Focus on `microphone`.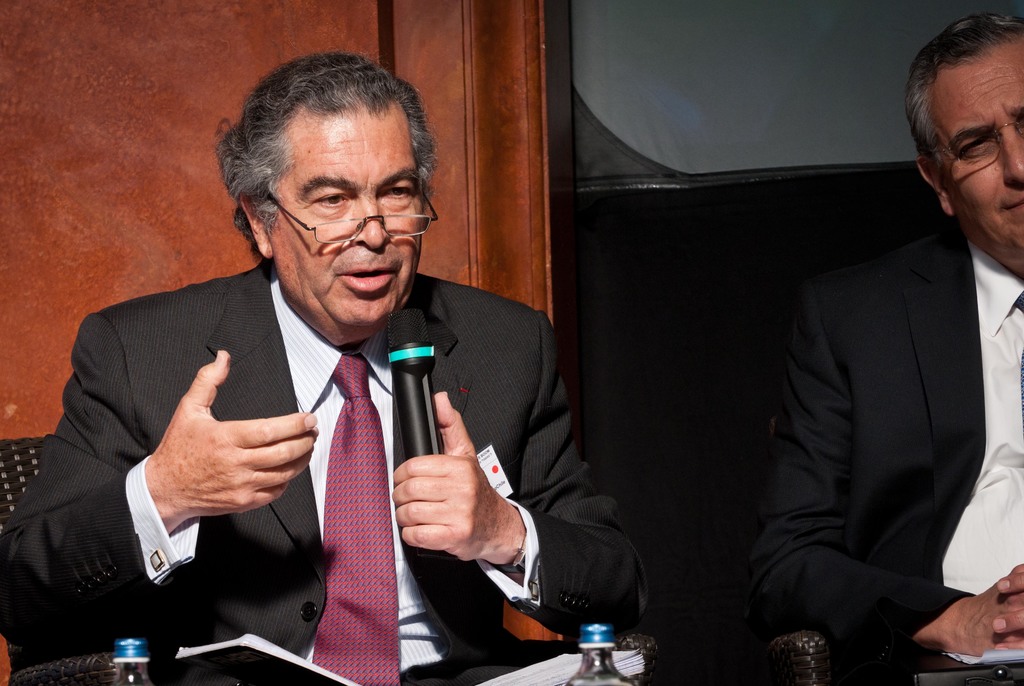
Focused at region(384, 308, 444, 562).
